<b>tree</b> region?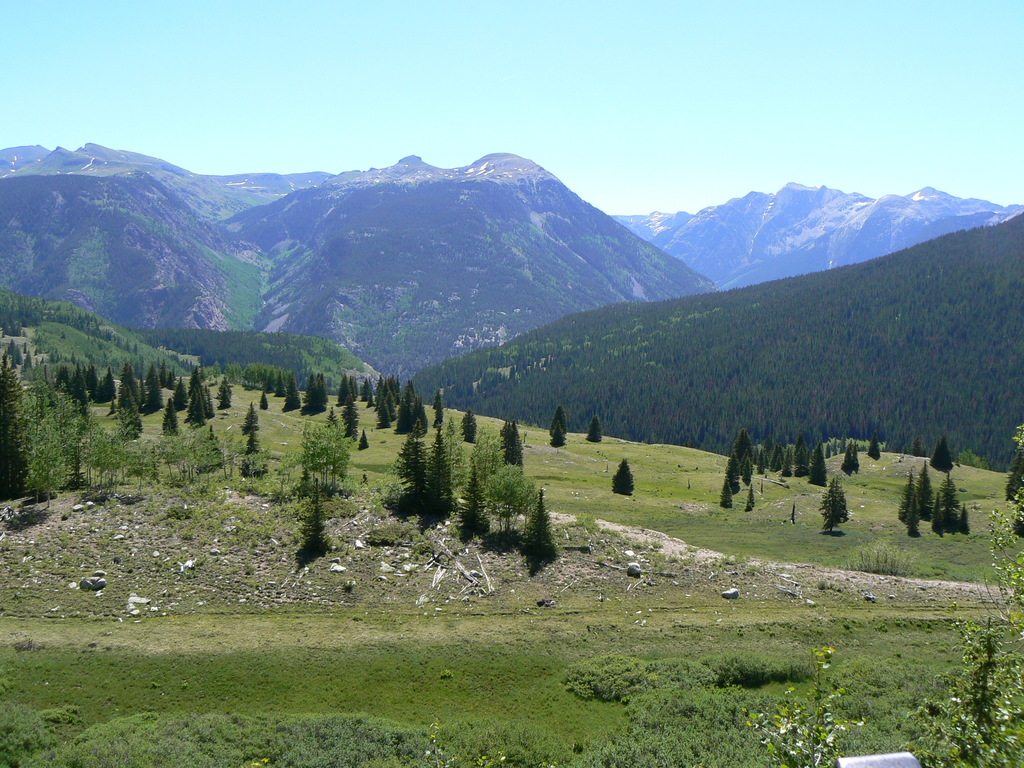
rect(519, 484, 557, 568)
